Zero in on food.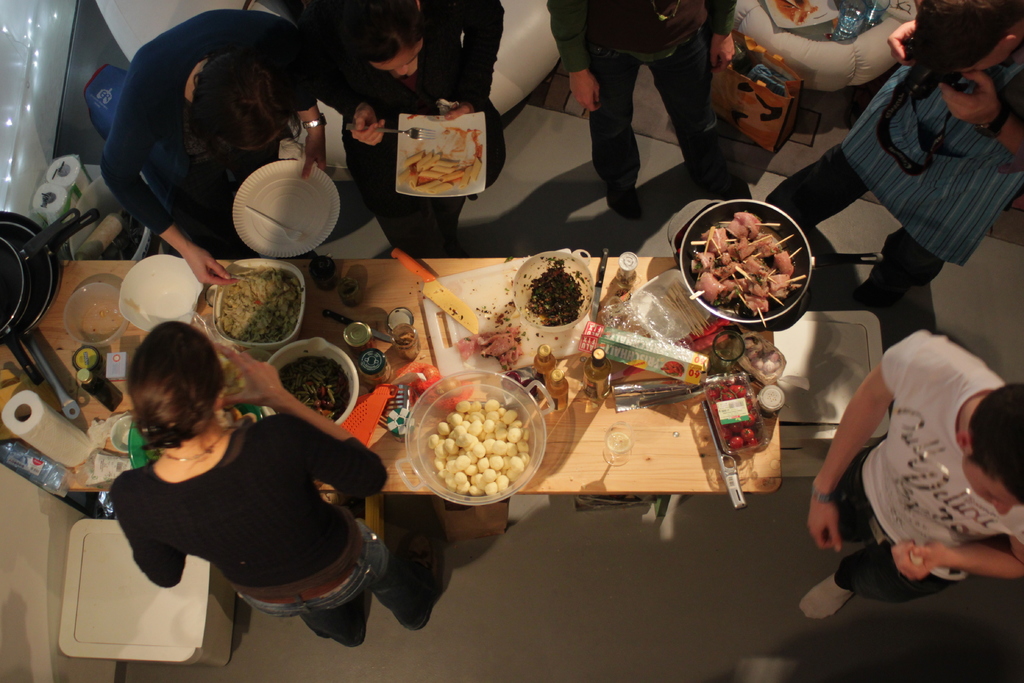
Zeroed in: {"left": 434, "top": 113, "right": 442, "bottom": 120}.
